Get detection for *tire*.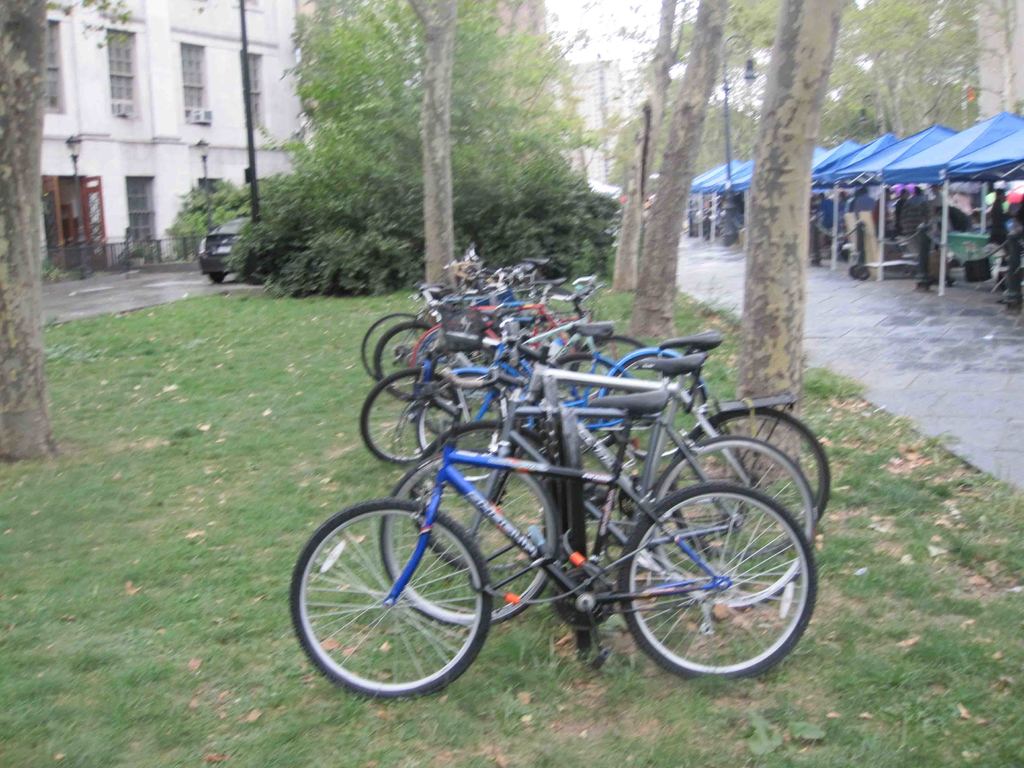
Detection: pyautogui.locateOnScreen(374, 321, 443, 403).
